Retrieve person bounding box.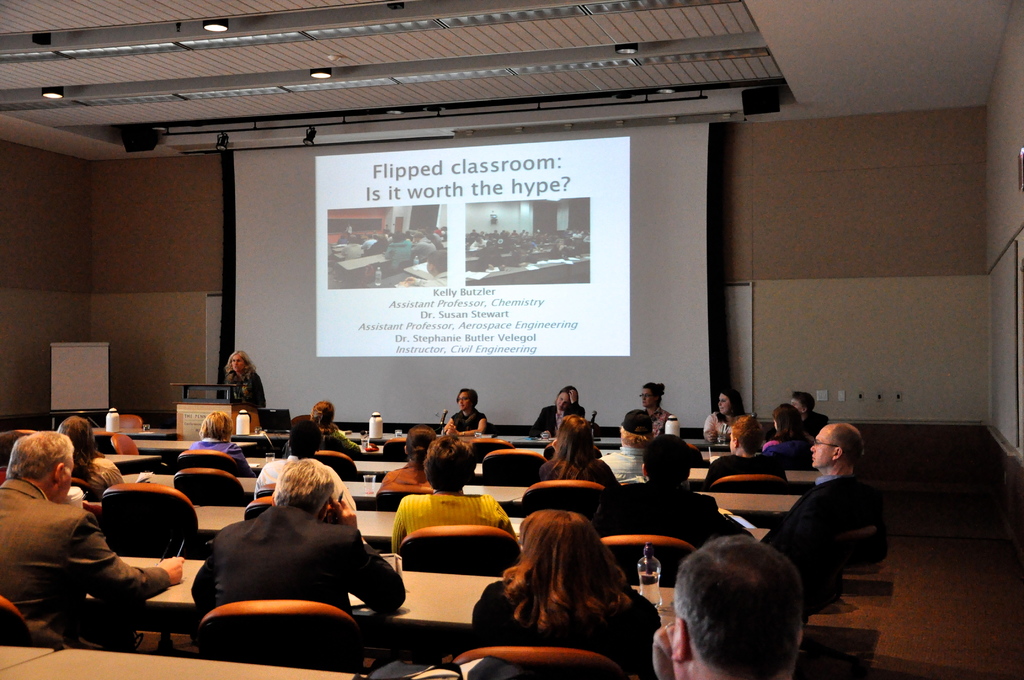
Bounding box: rect(380, 231, 407, 275).
